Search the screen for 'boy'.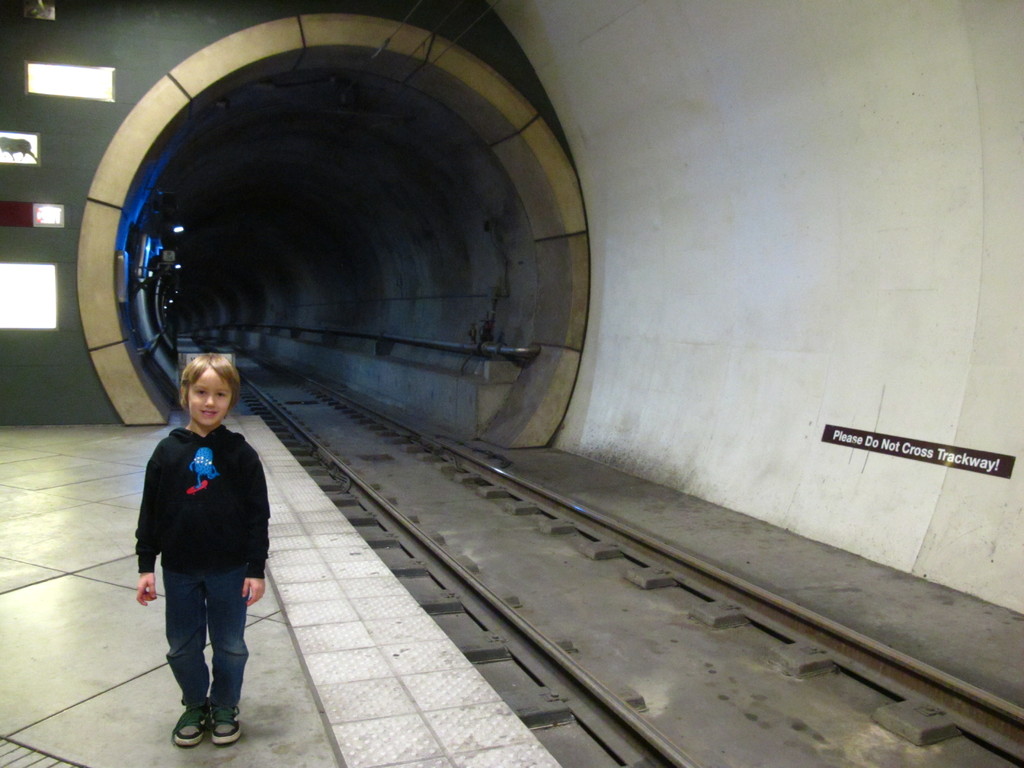
Found at (x1=125, y1=335, x2=282, y2=742).
